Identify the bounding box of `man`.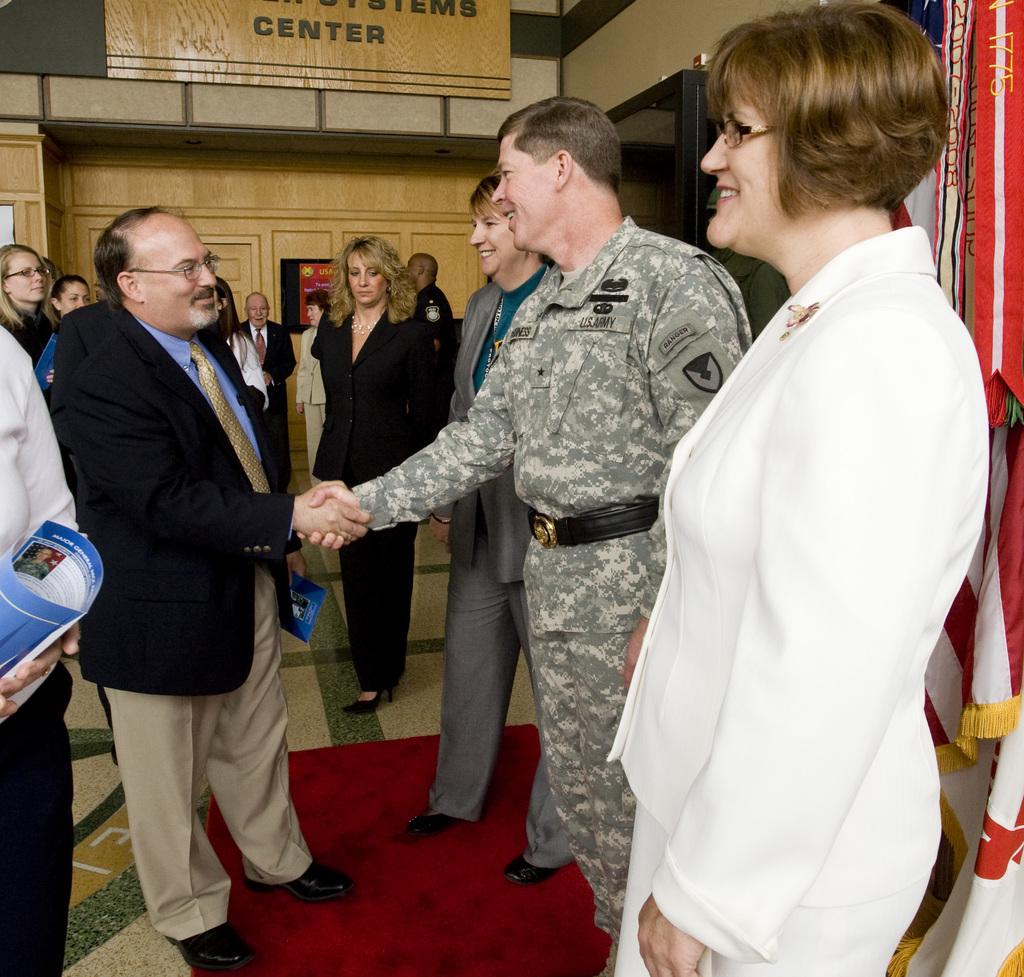
(234,283,305,501).
